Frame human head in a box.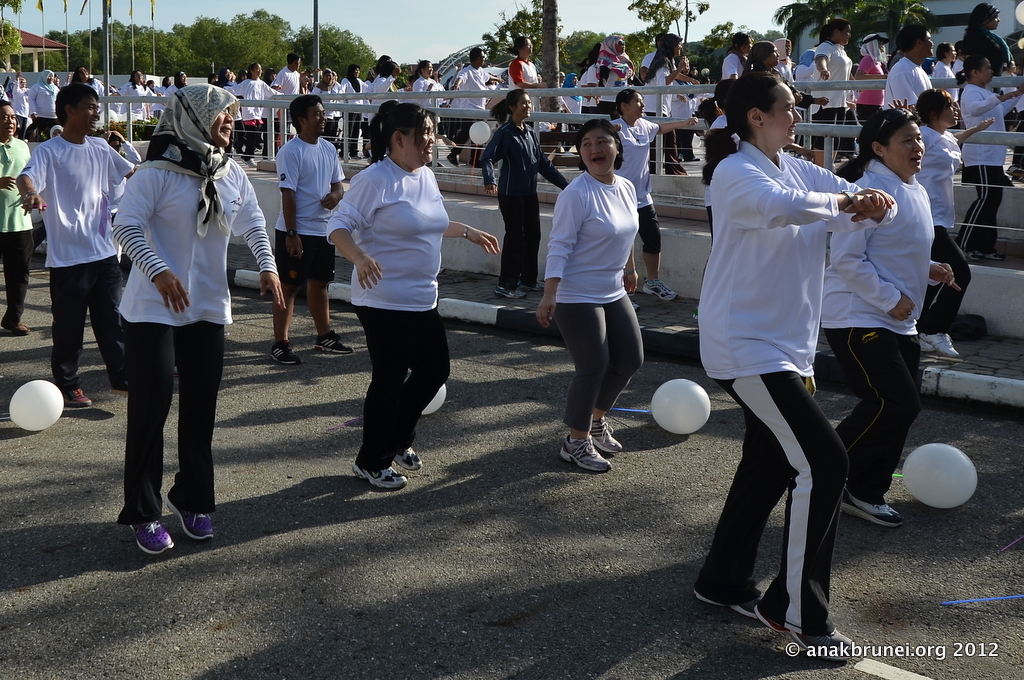
box=[658, 32, 684, 60].
